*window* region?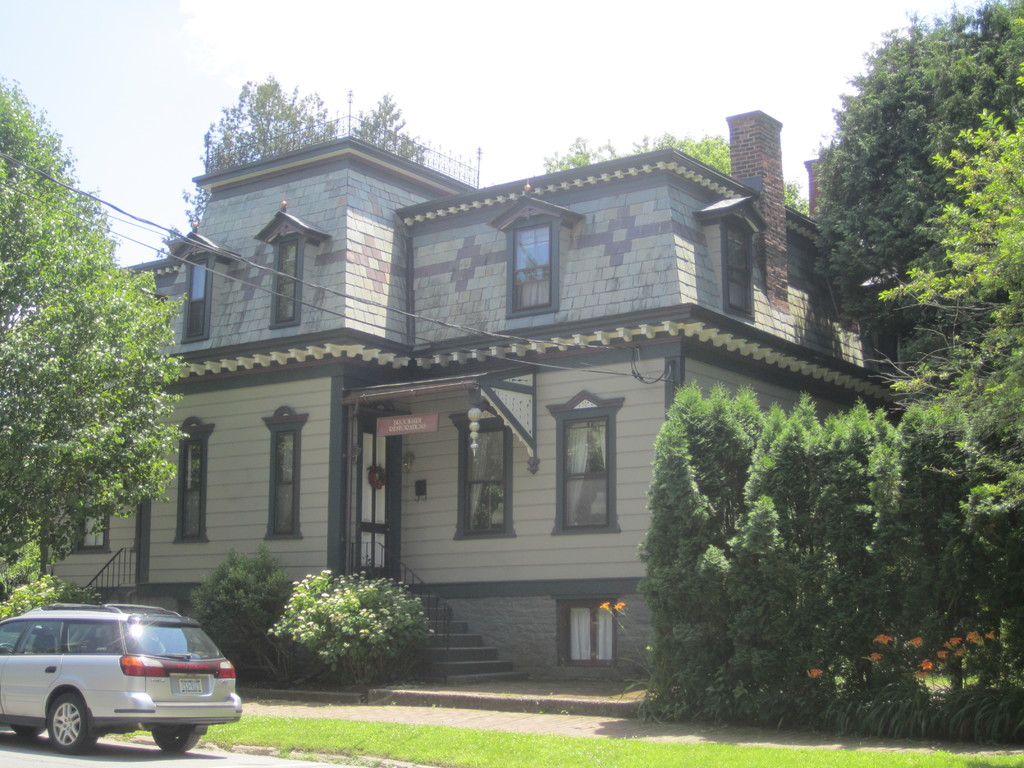
[left=564, top=605, right=615, bottom=664]
